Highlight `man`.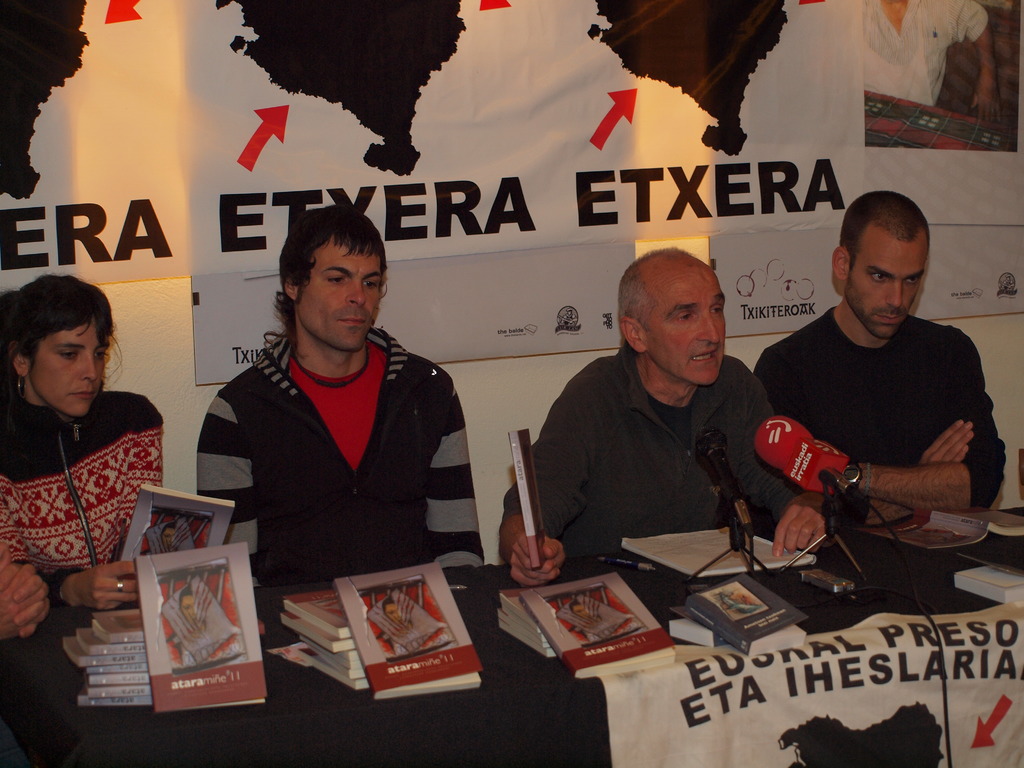
Highlighted region: (198,205,481,591).
